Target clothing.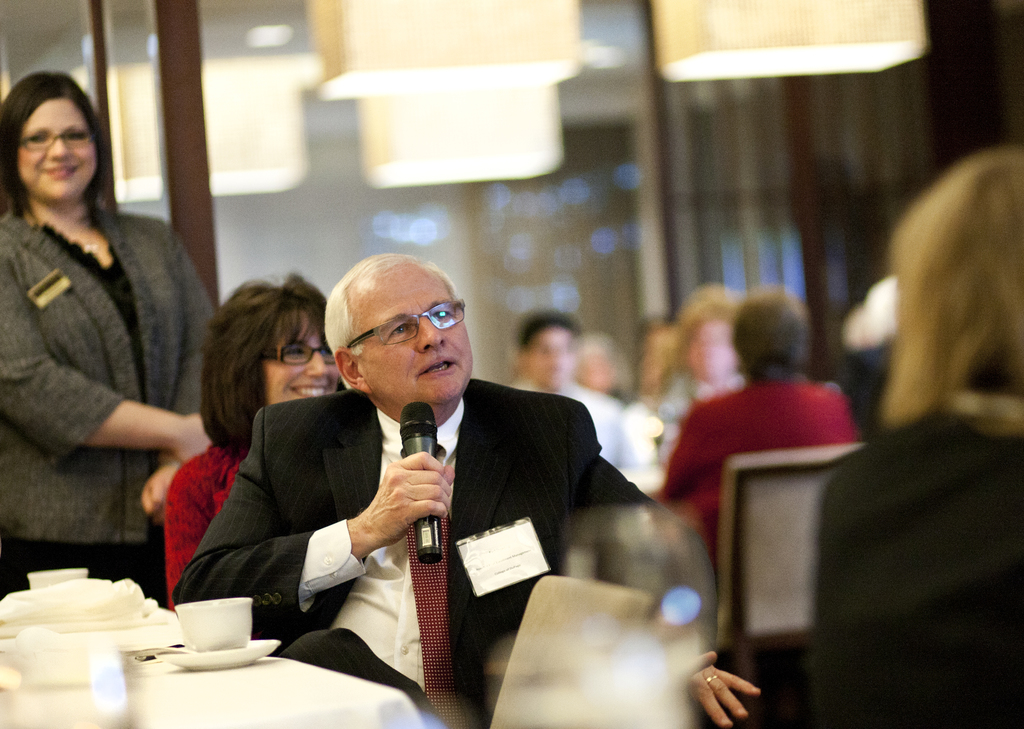
Target region: (left=0, top=198, right=230, bottom=609).
